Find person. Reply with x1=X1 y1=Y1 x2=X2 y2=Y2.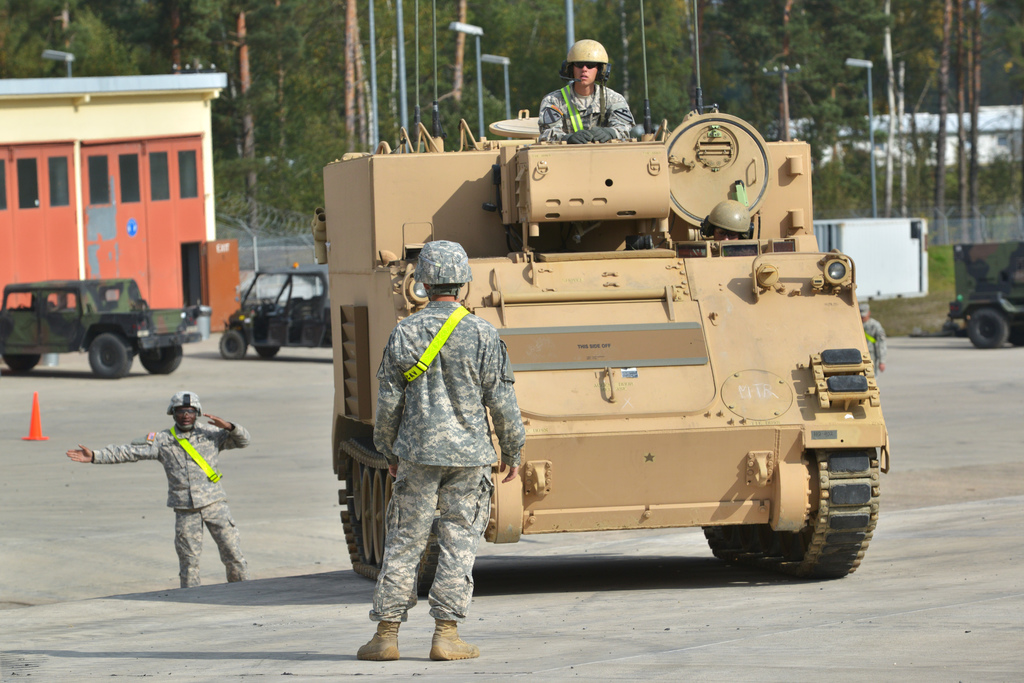
x1=534 y1=32 x2=634 y2=147.
